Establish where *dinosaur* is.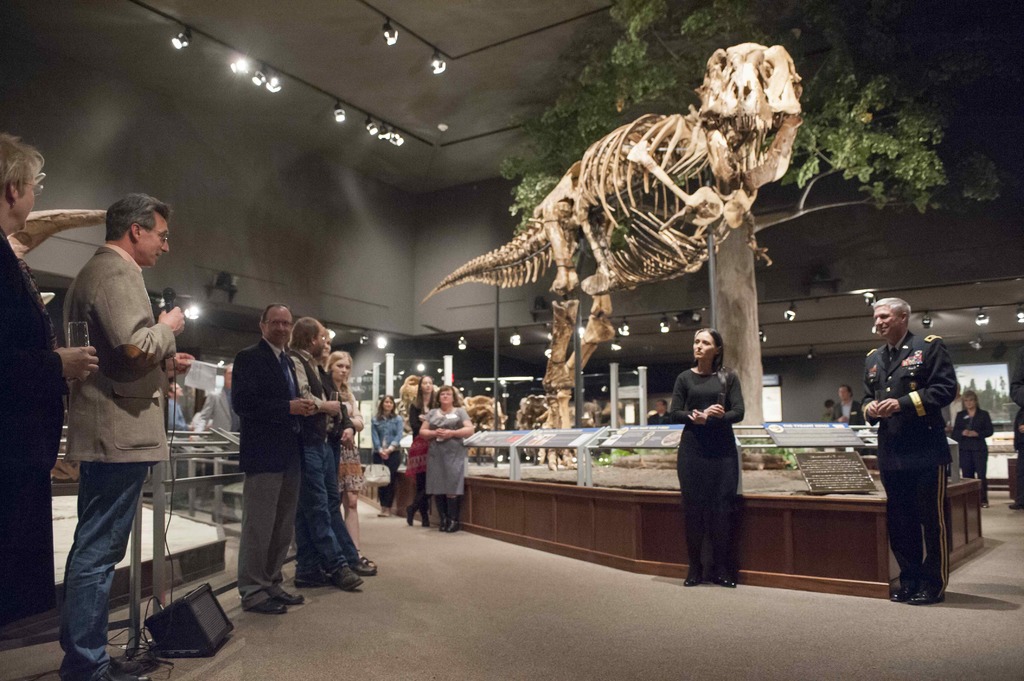
Established at pyautogui.locateOnScreen(419, 42, 801, 398).
